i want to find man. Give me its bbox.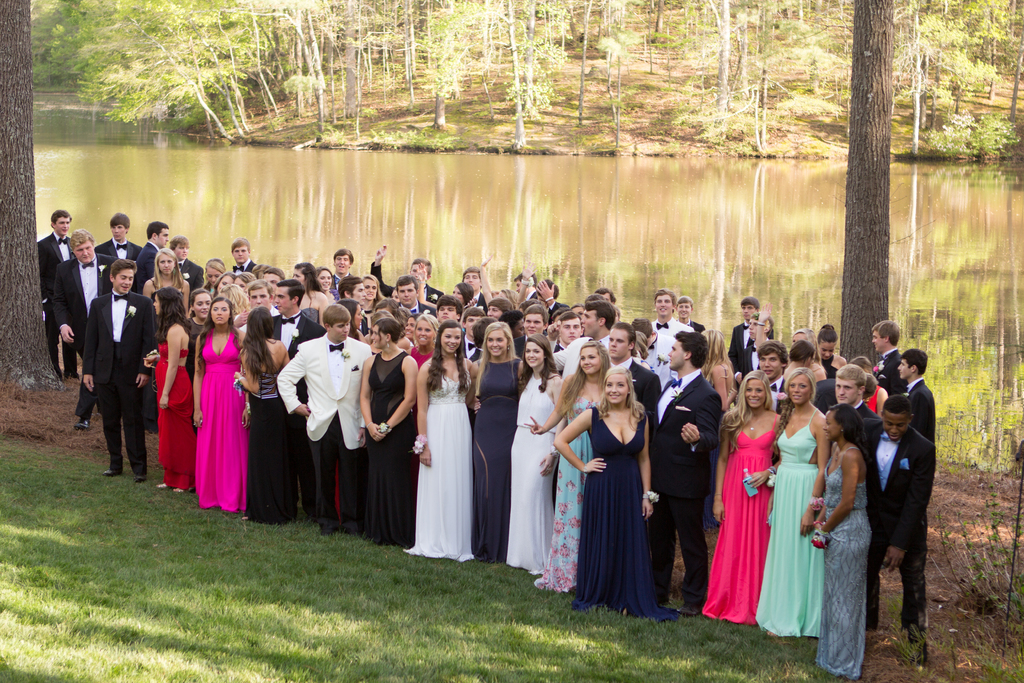
104 216 144 259.
